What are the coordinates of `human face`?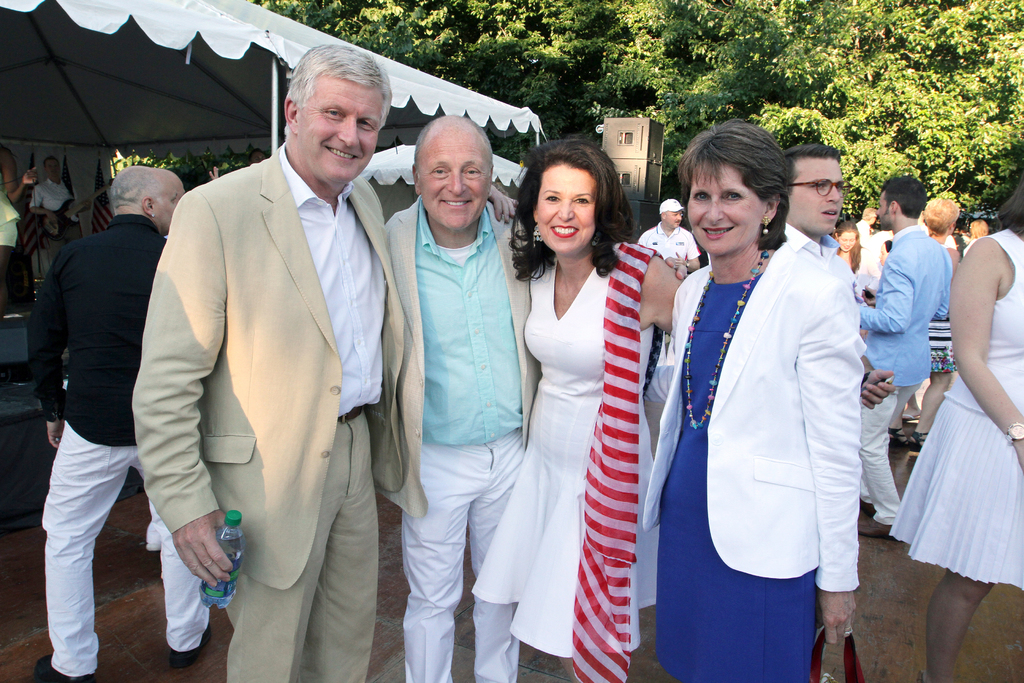
l=837, t=232, r=855, b=253.
